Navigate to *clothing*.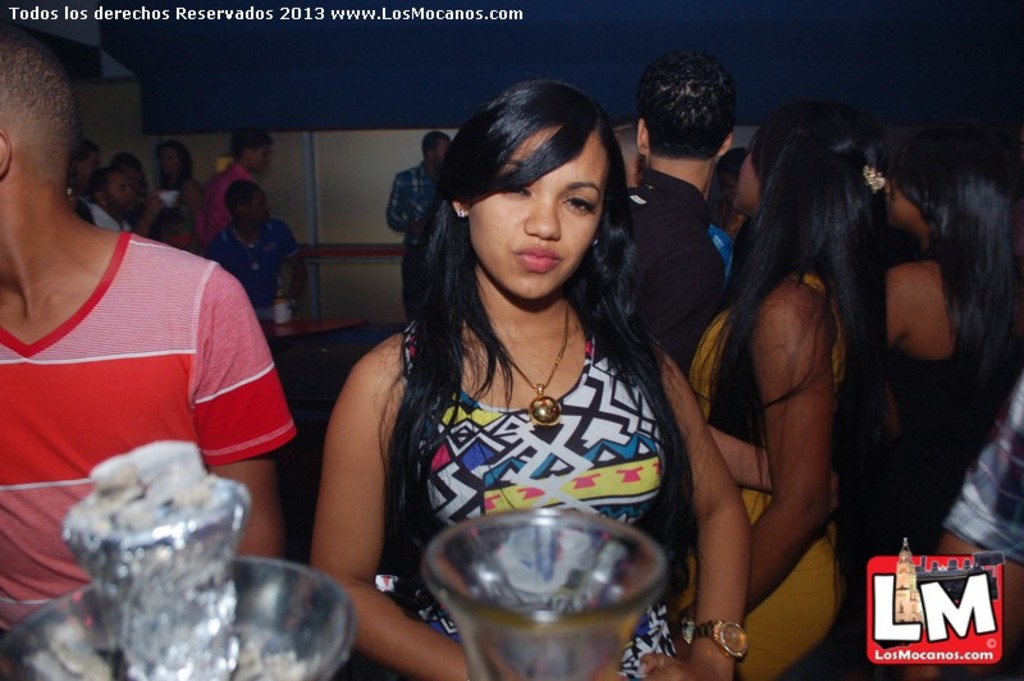
Navigation target: (0,228,303,634).
